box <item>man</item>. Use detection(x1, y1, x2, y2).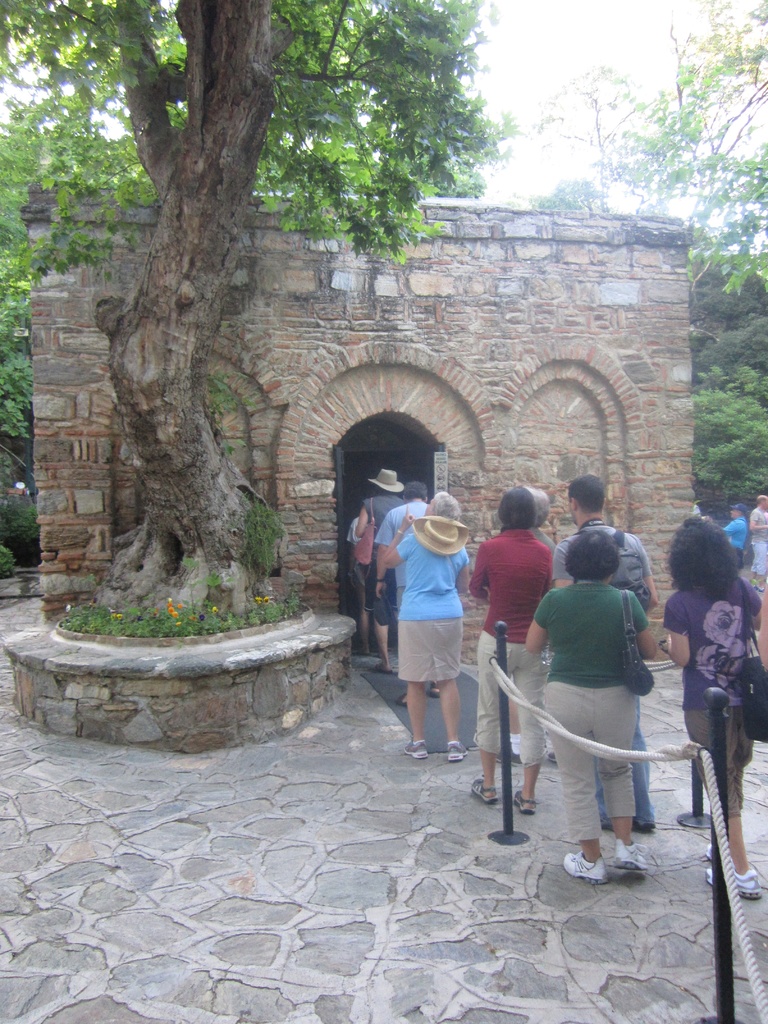
detection(470, 484, 552, 820).
